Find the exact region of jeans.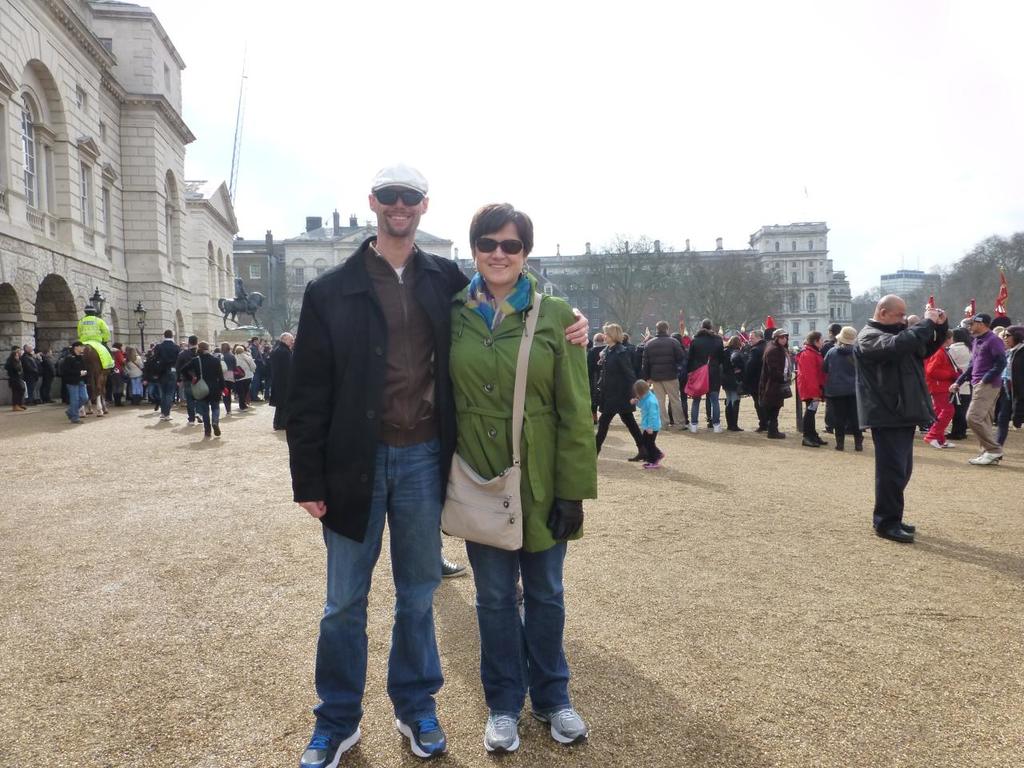
Exact region: detection(870, 428, 918, 534).
